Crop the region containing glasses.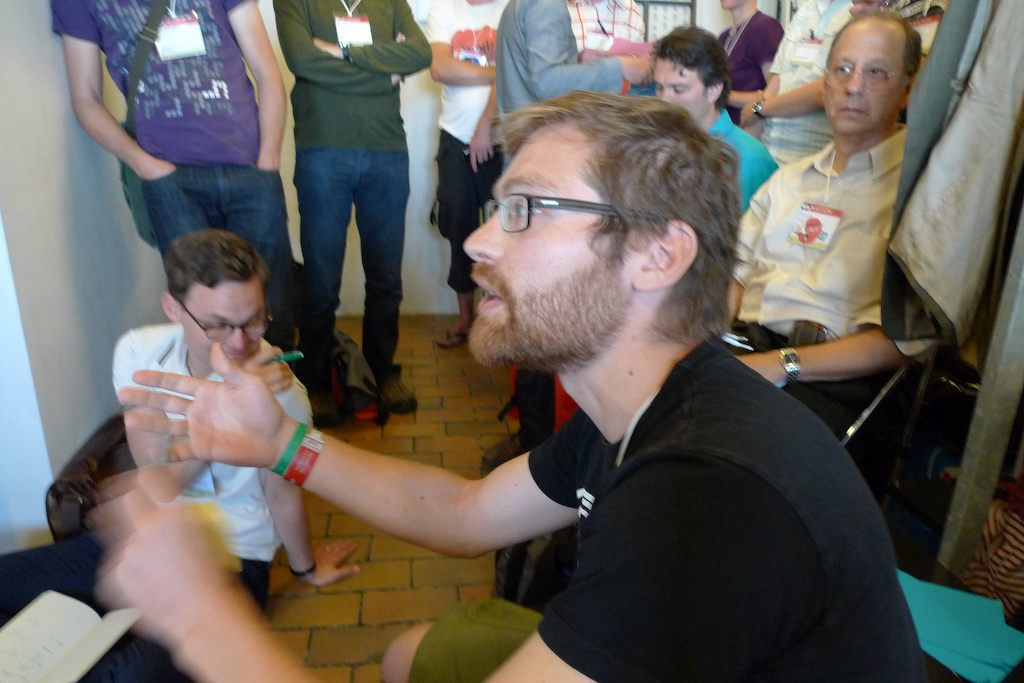
Crop region: (824,58,904,88).
